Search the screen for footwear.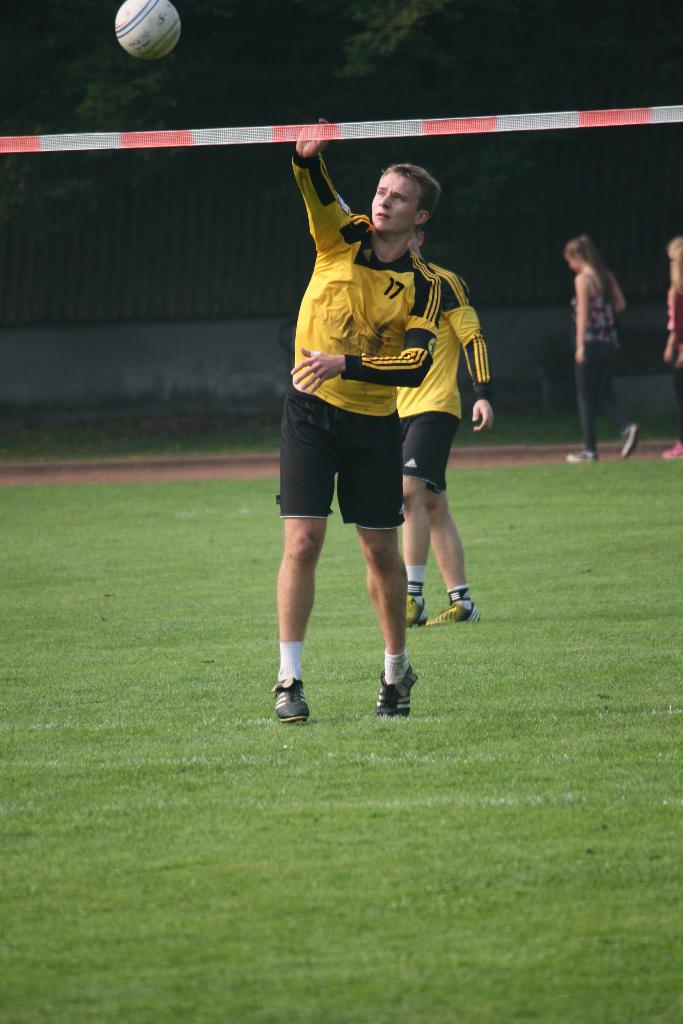
Found at (left=425, top=595, right=482, bottom=628).
